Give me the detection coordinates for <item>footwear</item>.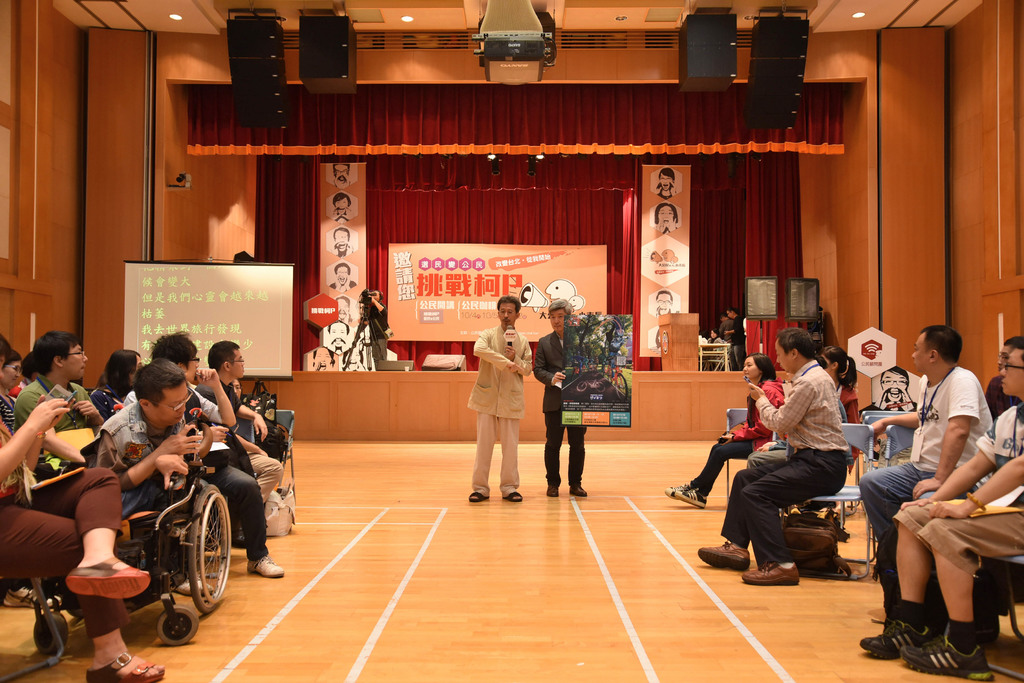
pyautogui.locateOnScreen(502, 490, 520, 498).
